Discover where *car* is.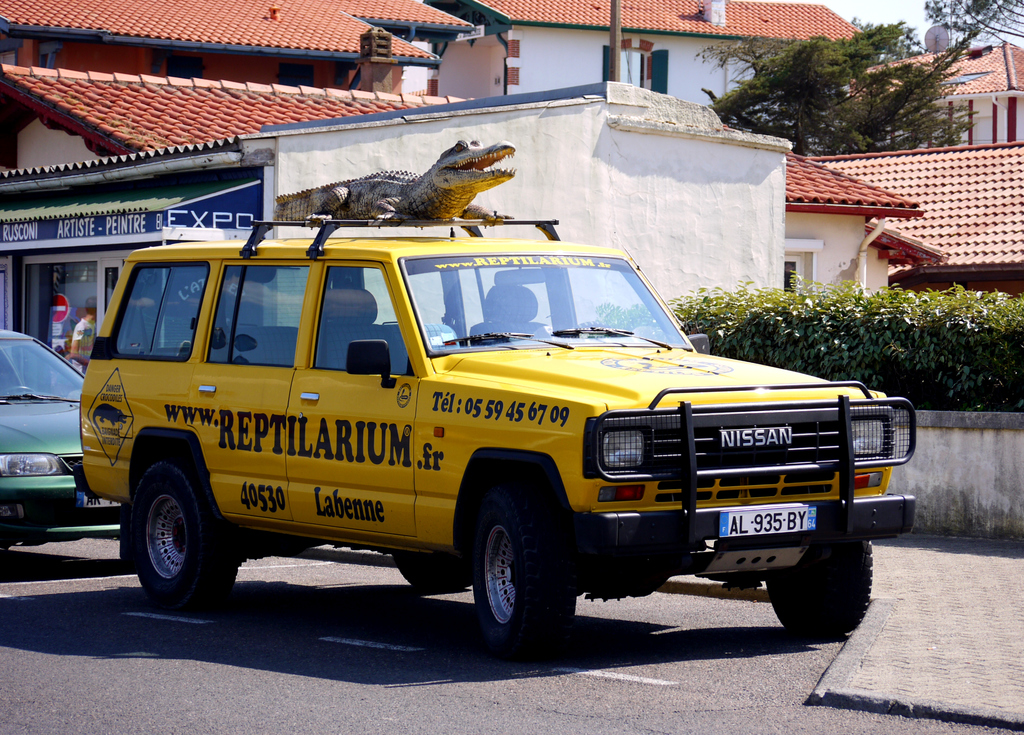
Discovered at (0, 321, 129, 545).
